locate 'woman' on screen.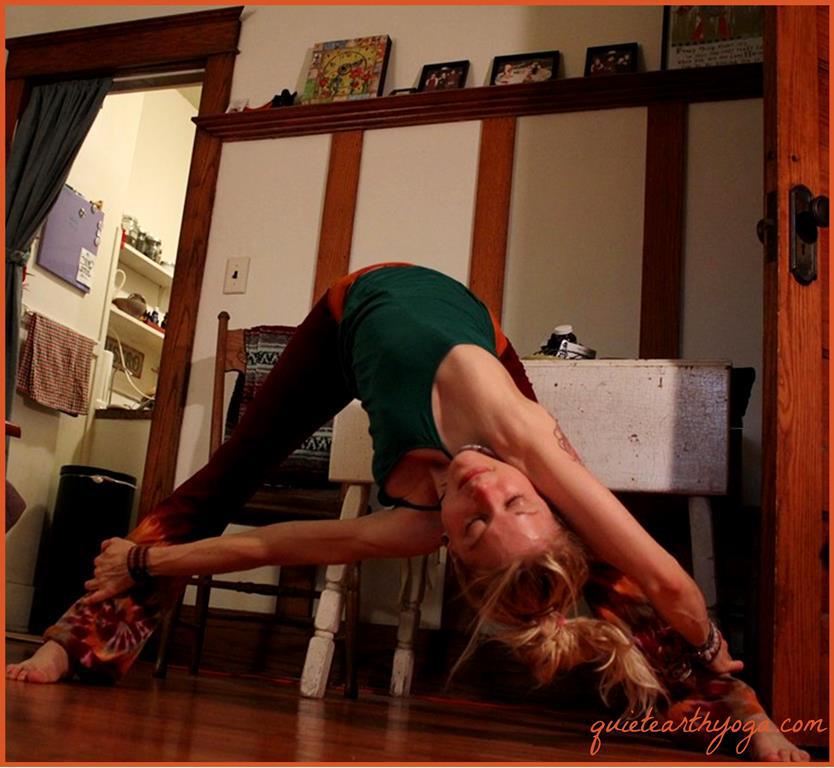
On screen at {"x1": 8, "y1": 262, "x2": 809, "y2": 766}.
